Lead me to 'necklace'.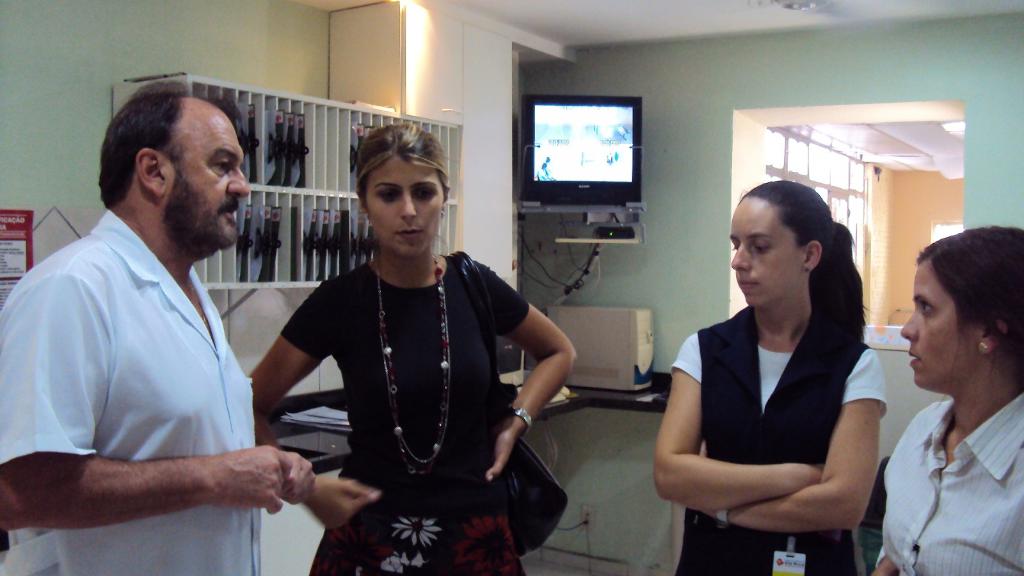
Lead to {"x1": 378, "y1": 252, "x2": 443, "y2": 475}.
